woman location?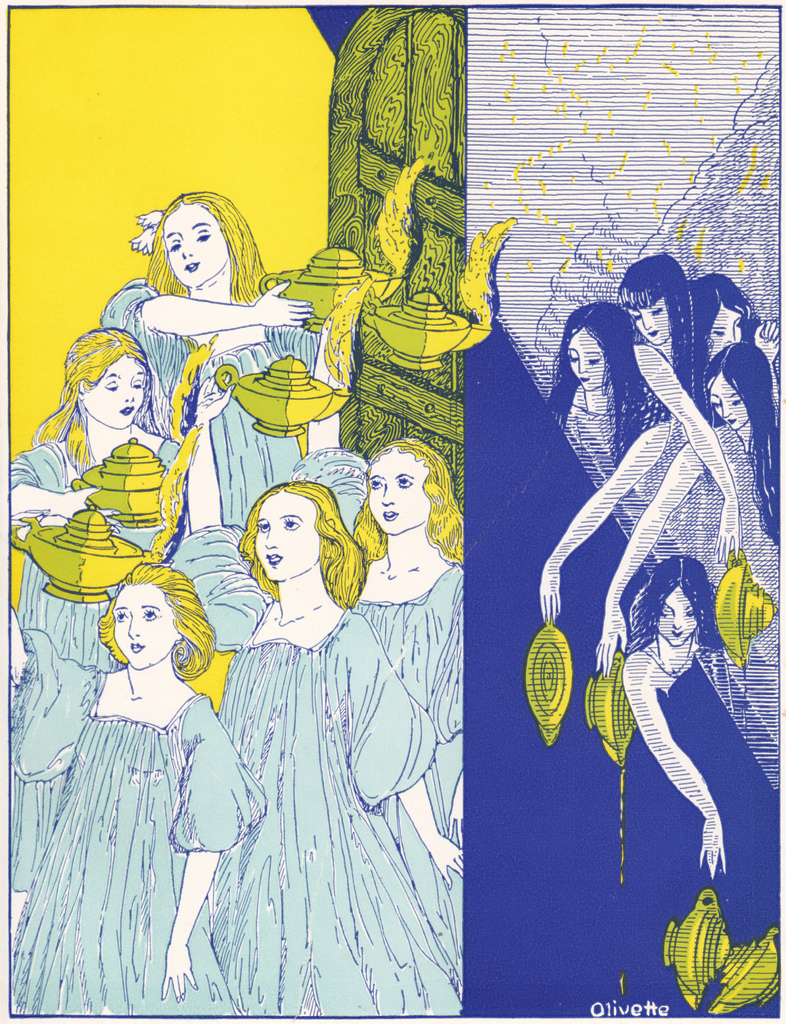
[185, 428, 424, 996]
